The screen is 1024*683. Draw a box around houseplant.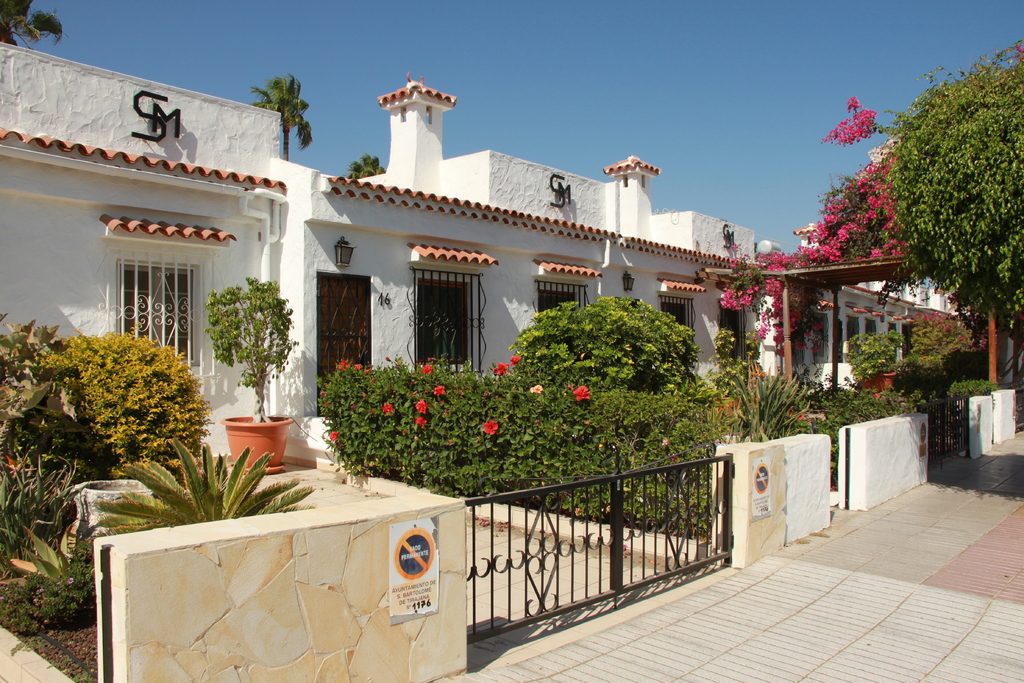
left=203, top=272, right=301, bottom=470.
